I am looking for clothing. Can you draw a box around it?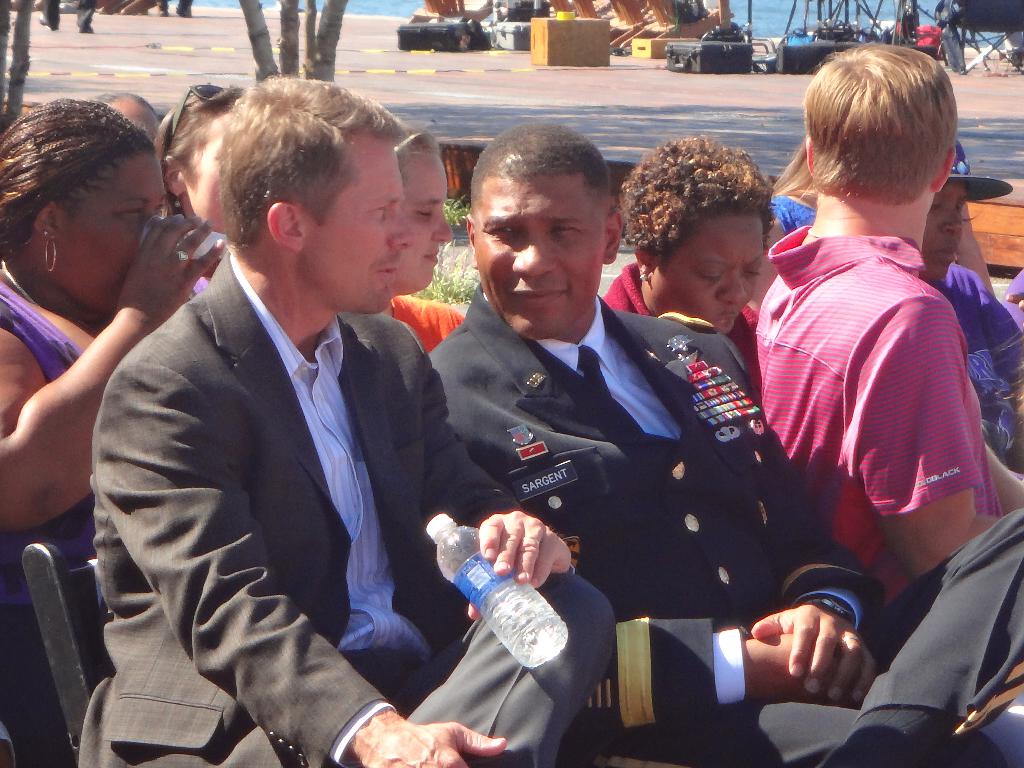
Sure, the bounding box is crop(412, 280, 1023, 767).
